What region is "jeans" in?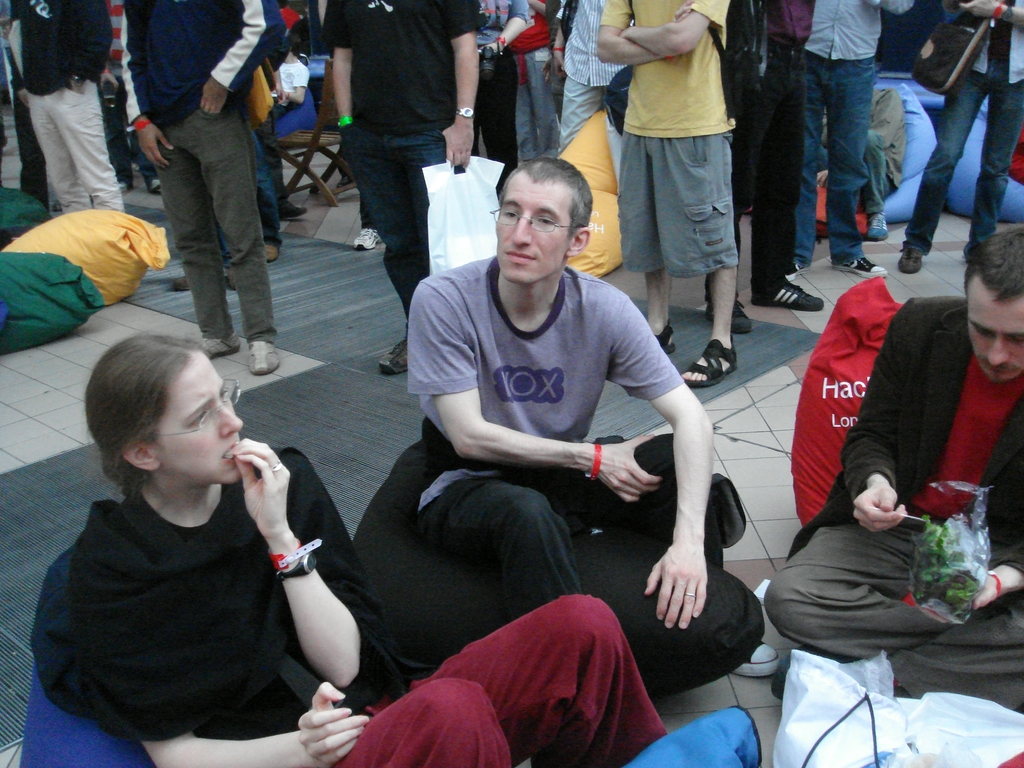
(335,122,451,315).
